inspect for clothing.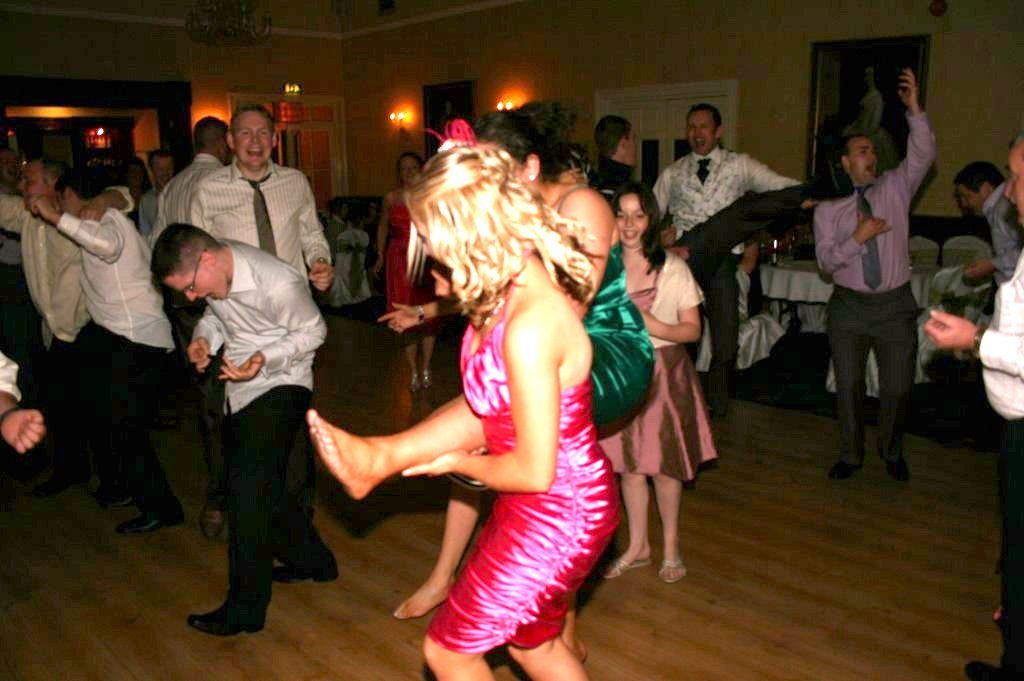
Inspection: x1=162 y1=145 x2=229 y2=235.
